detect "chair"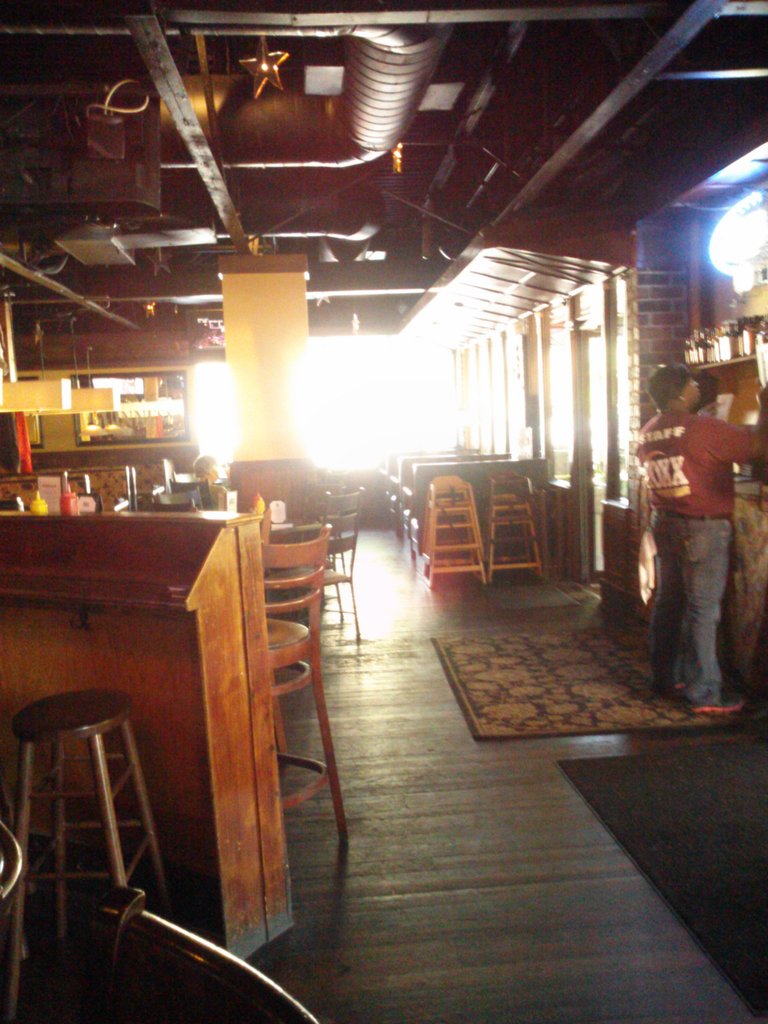
{"x1": 149, "y1": 483, "x2": 202, "y2": 515}
